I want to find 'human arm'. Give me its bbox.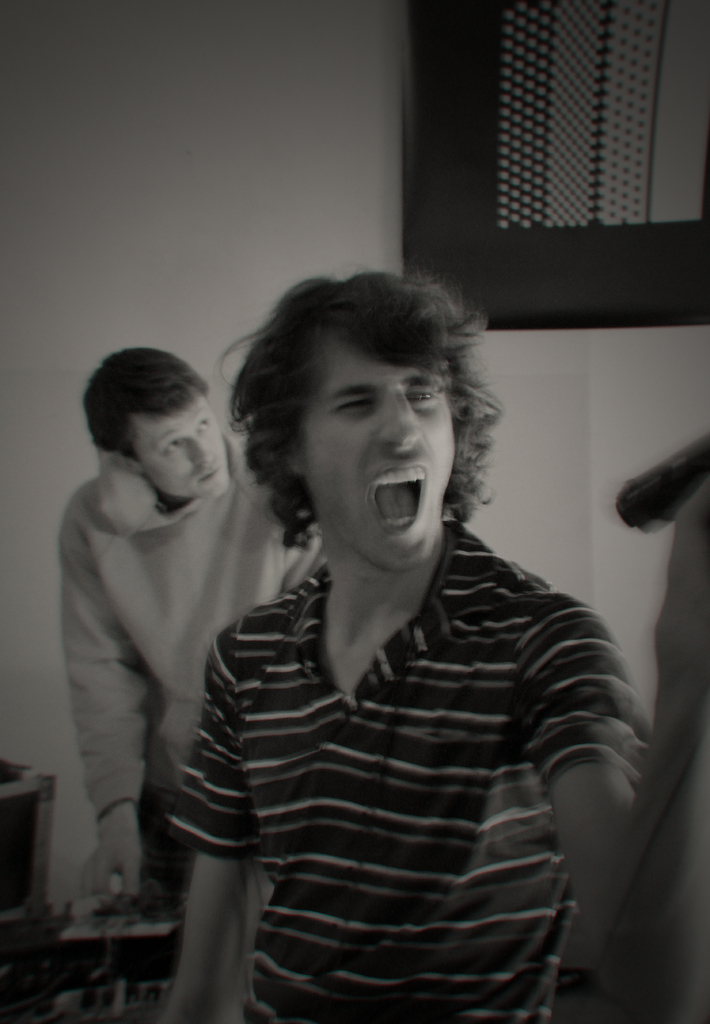
Rect(520, 477, 709, 1008).
